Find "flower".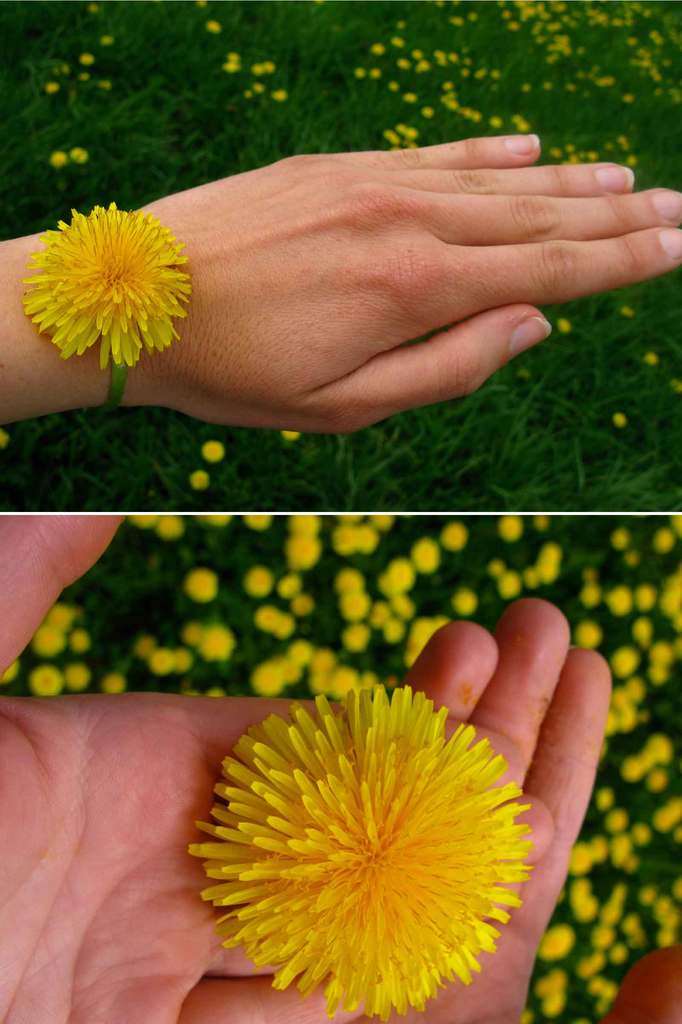
box=[199, 440, 227, 461].
